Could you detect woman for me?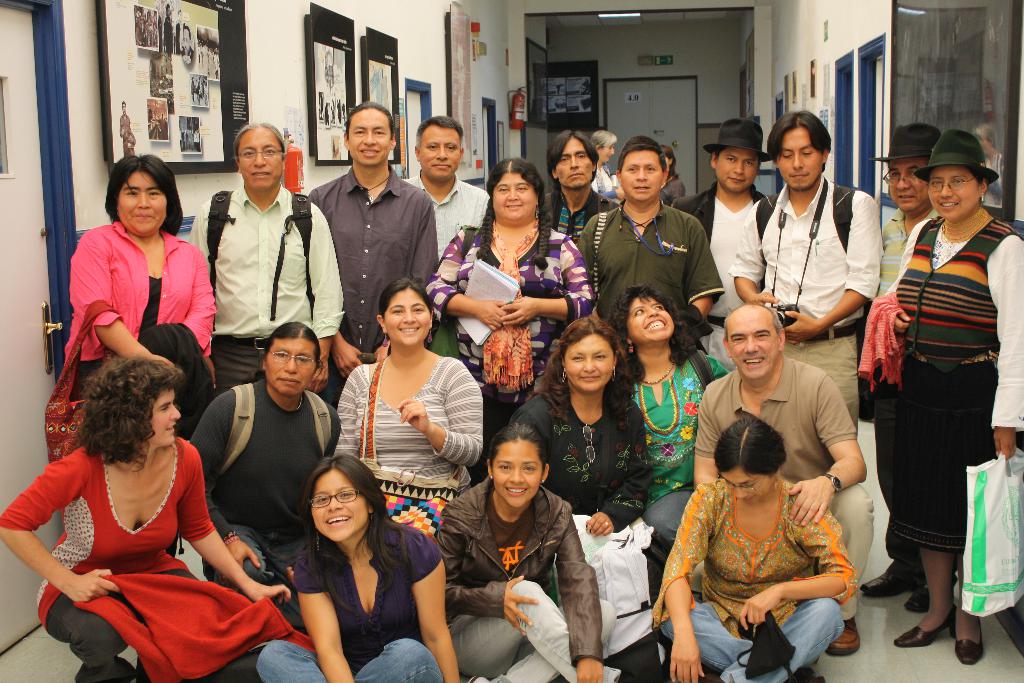
Detection result: bbox=(64, 152, 214, 434).
